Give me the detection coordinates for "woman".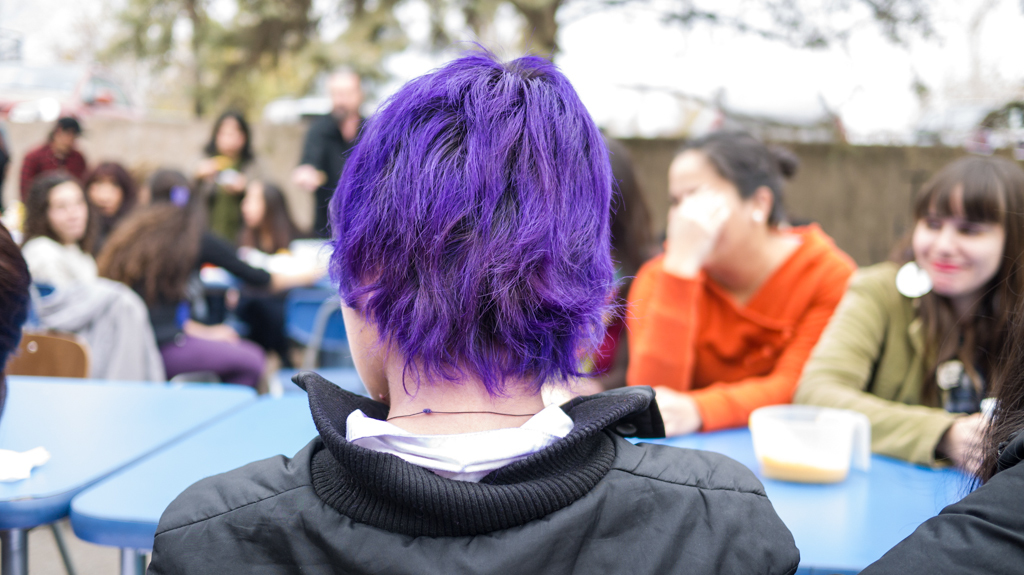
25,199,207,390.
